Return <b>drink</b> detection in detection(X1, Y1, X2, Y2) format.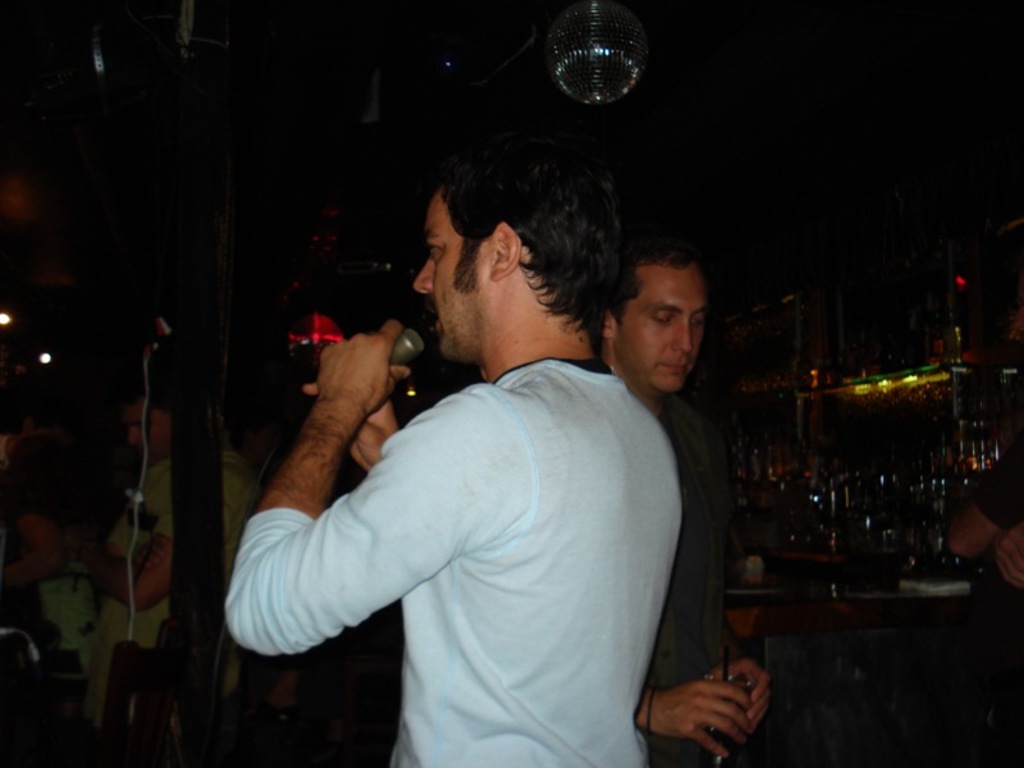
detection(709, 708, 748, 767).
